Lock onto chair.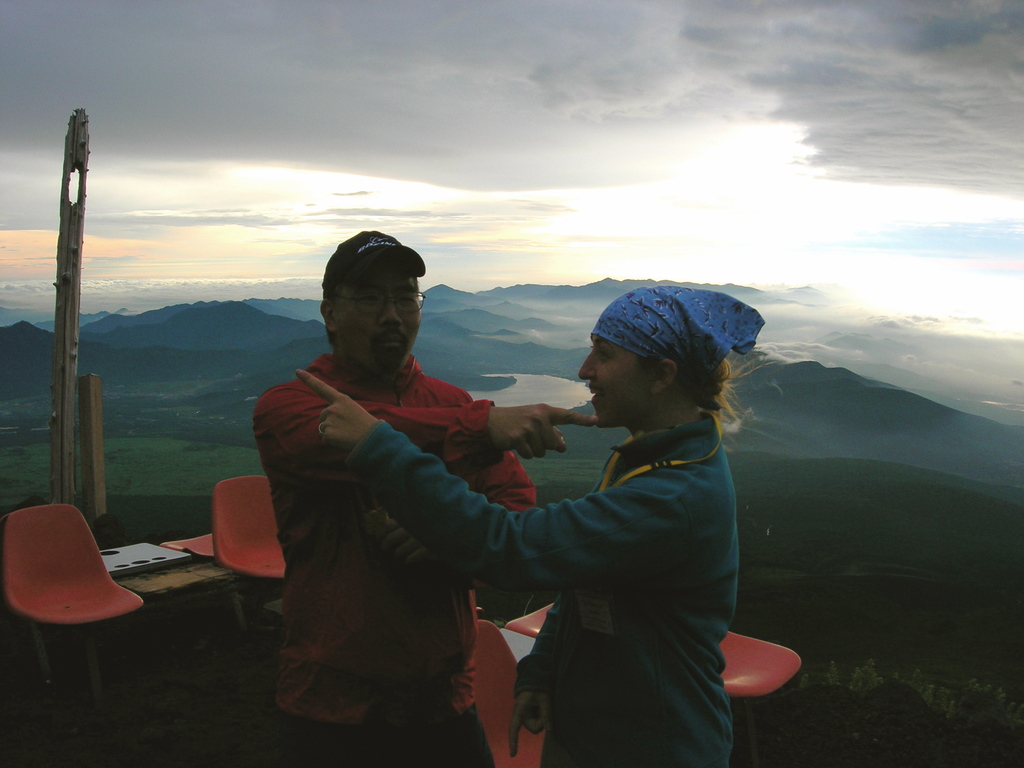
Locked: [160,529,212,559].
